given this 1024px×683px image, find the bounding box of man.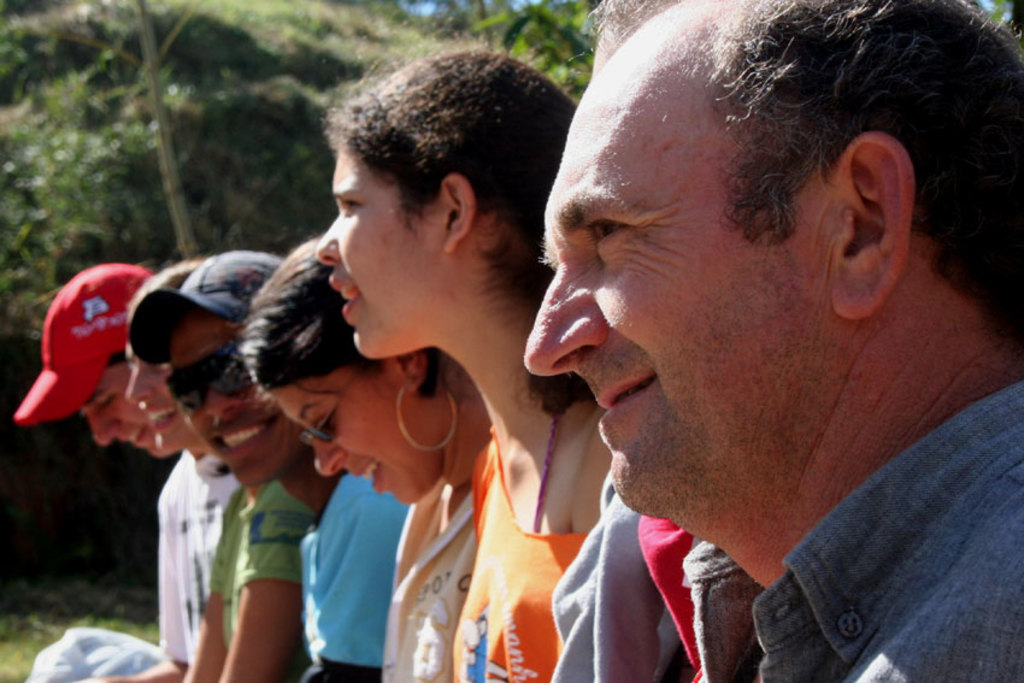
(x1=128, y1=247, x2=316, y2=682).
